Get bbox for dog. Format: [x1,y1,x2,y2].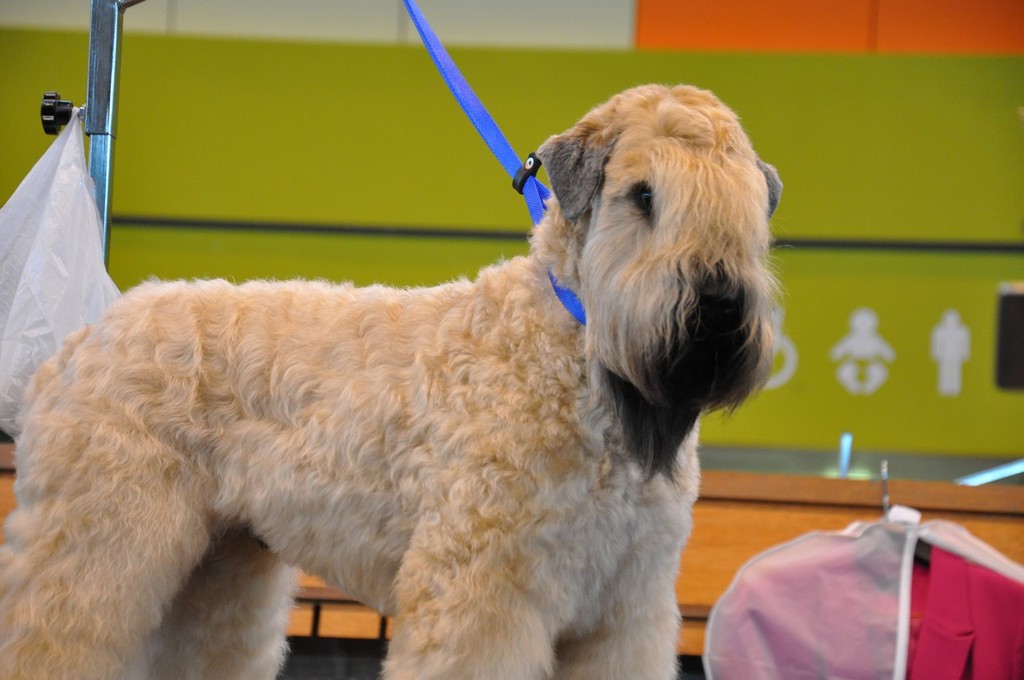
[1,84,788,679].
